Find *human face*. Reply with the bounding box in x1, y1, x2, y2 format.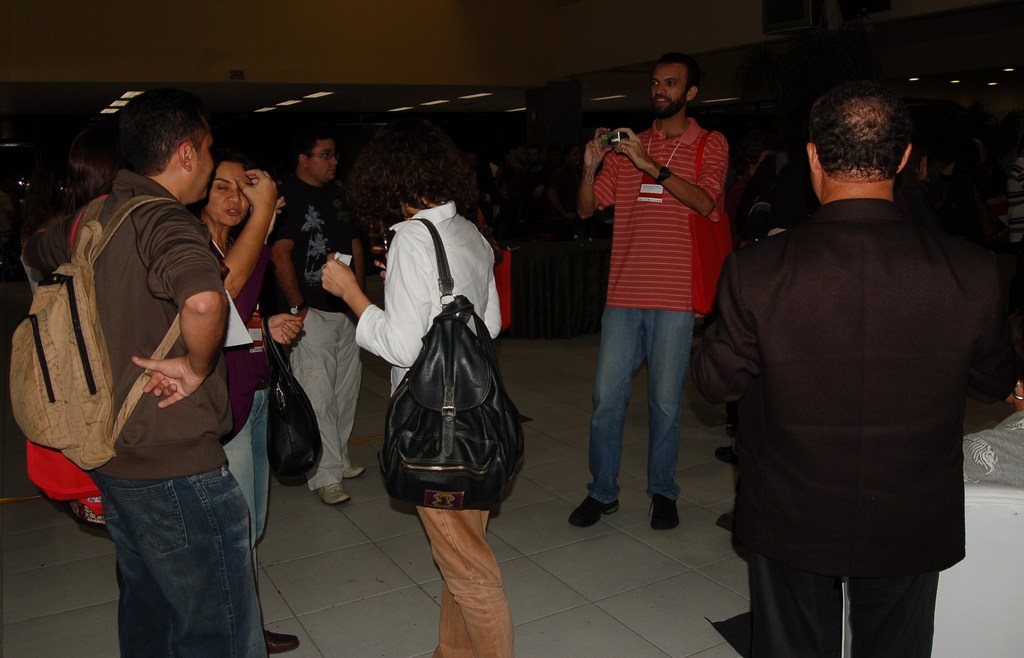
191, 133, 212, 197.
